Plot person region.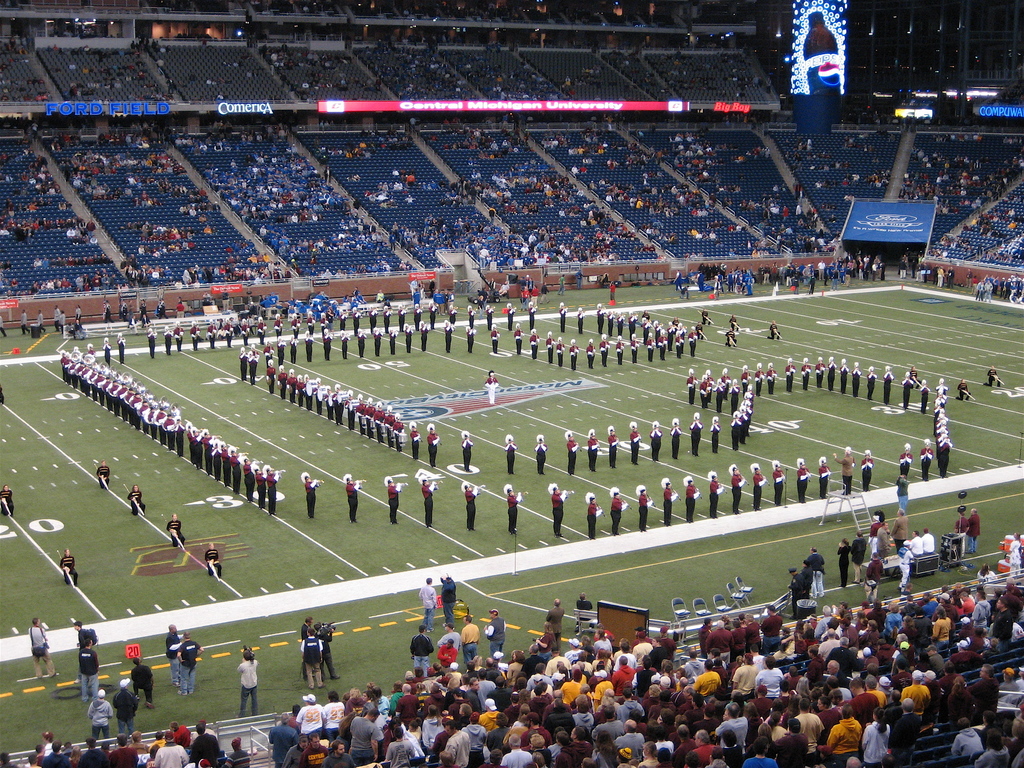
Plotted at 648, 332, 656, 364.
